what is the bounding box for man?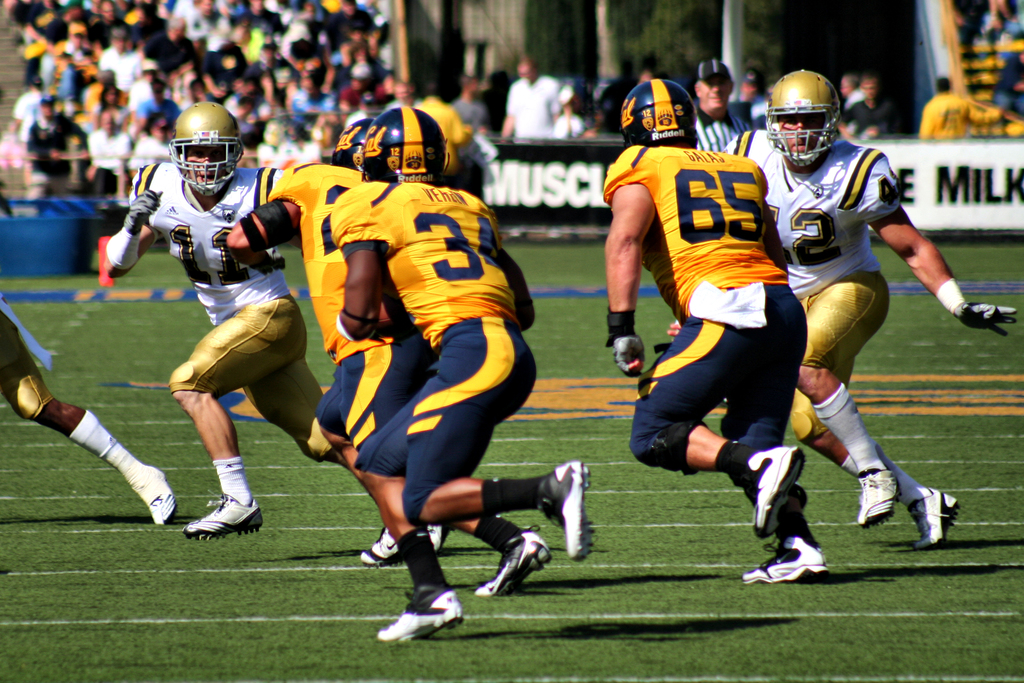
452:71:492:131.
